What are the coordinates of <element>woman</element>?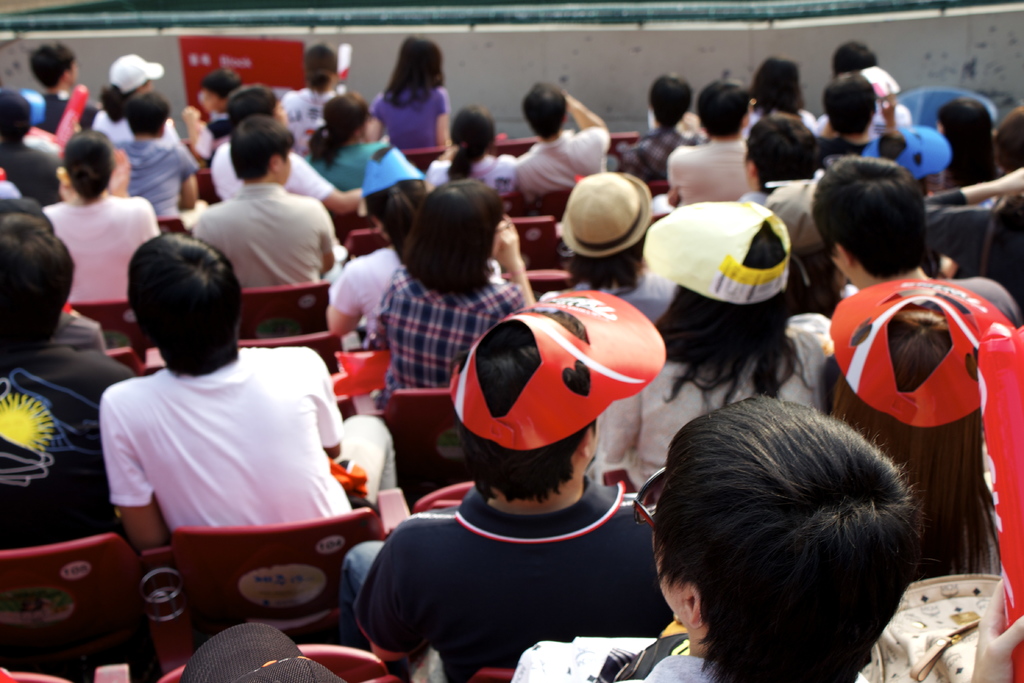
931/99/1001/198.
